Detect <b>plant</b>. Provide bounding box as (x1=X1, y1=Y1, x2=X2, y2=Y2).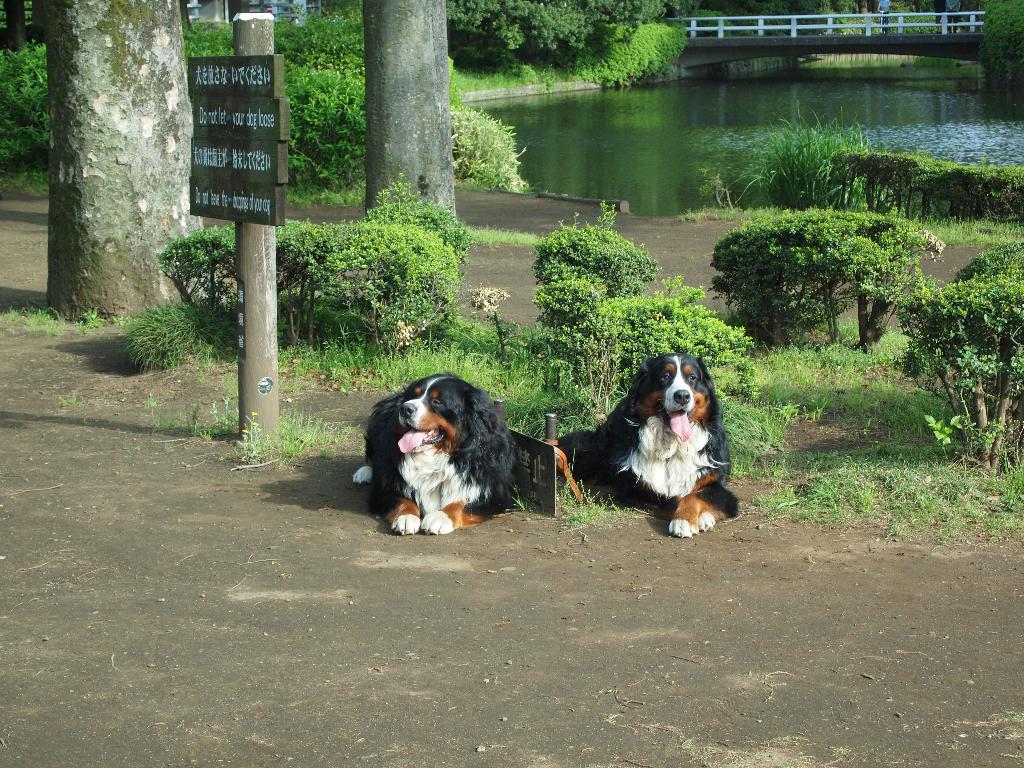
(x1=951, y1=240, x2=1023, y2=289).
